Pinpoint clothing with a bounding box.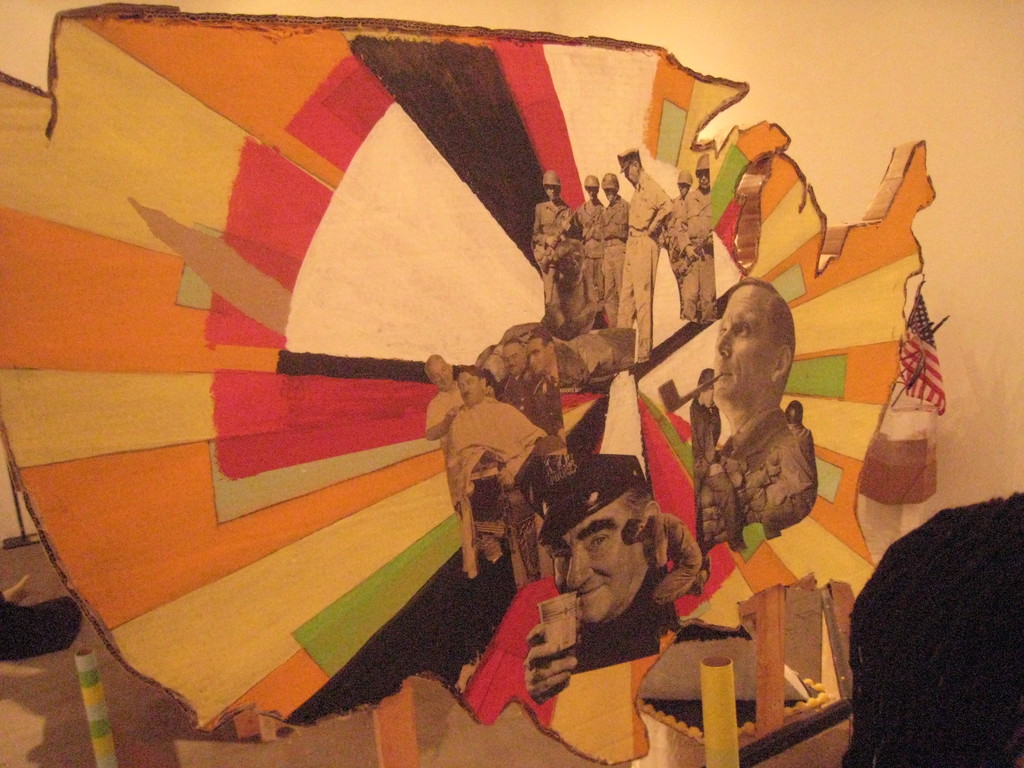
crop(701, 407, 818, 554).
